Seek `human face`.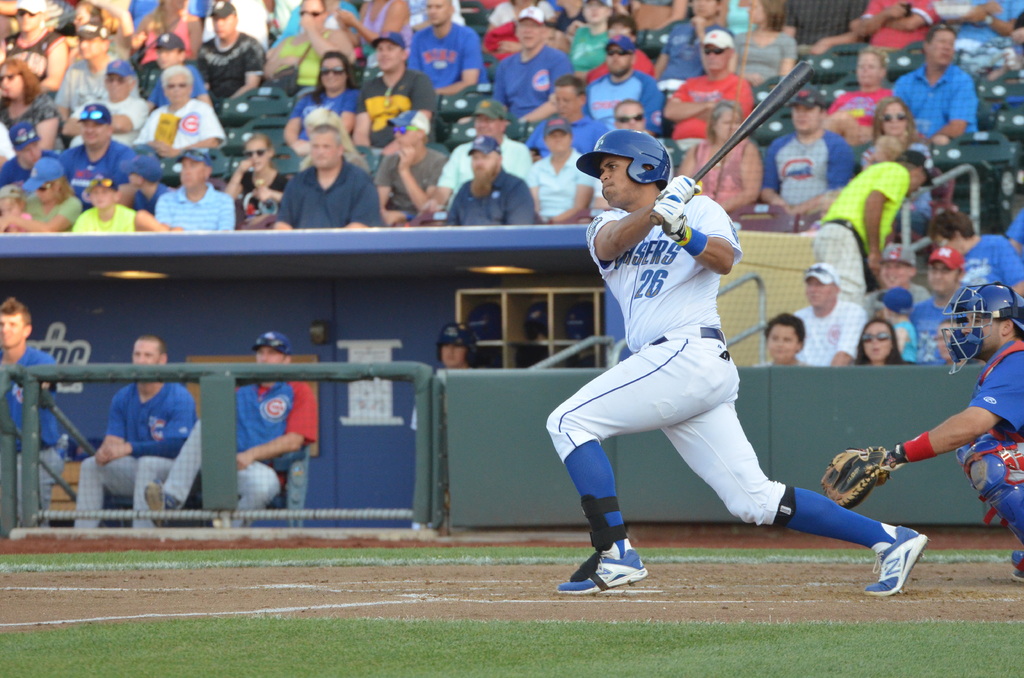
x1=855, y1=41, x2=888, y2=80.
